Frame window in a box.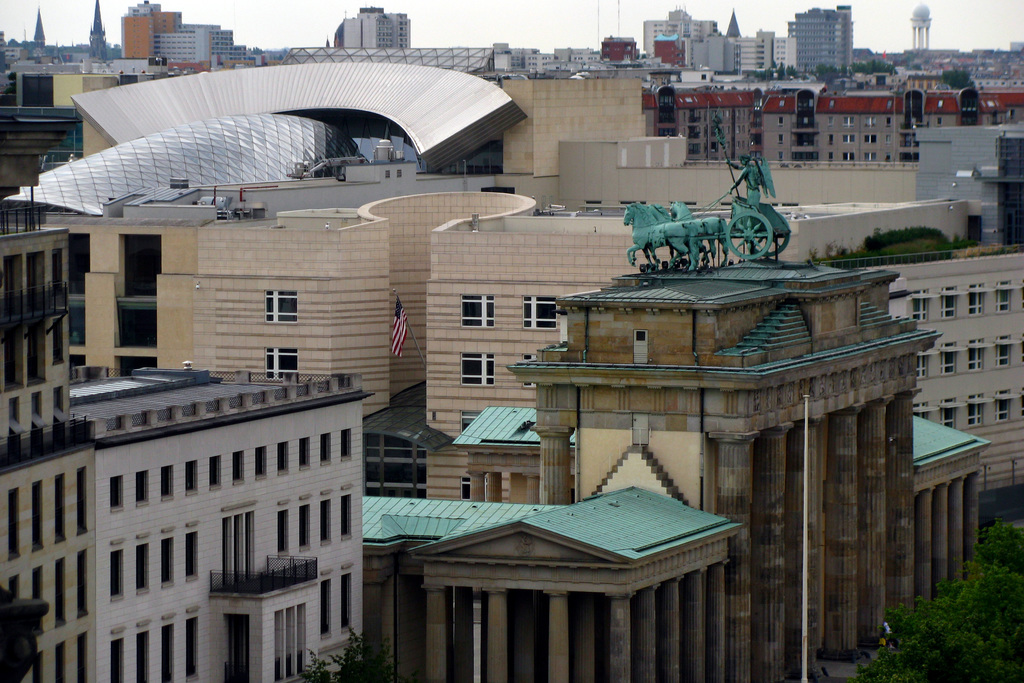
locate(252, 447, 264, 479).
